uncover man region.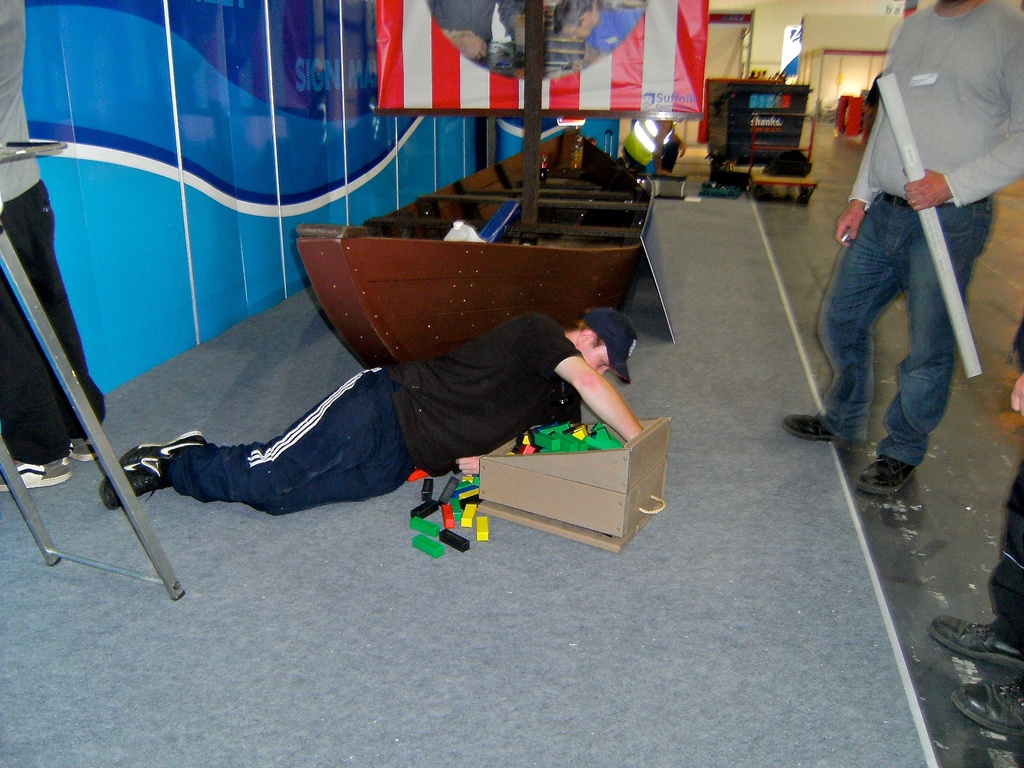
Uncovered: 806:26:1006:511.
